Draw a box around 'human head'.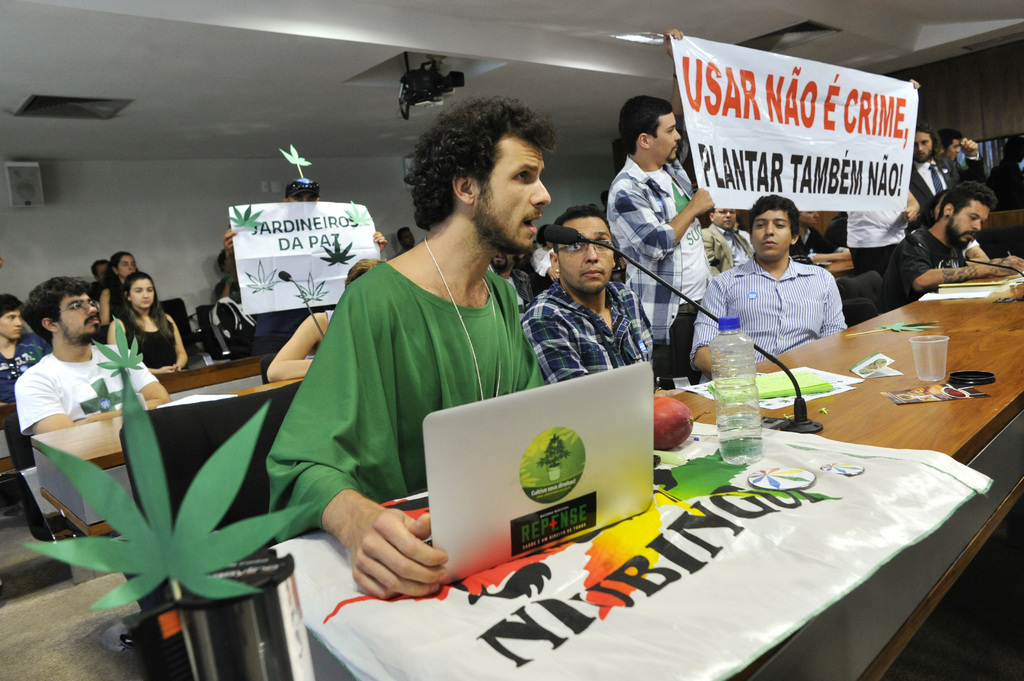
region(116, 269, 156, 308).
